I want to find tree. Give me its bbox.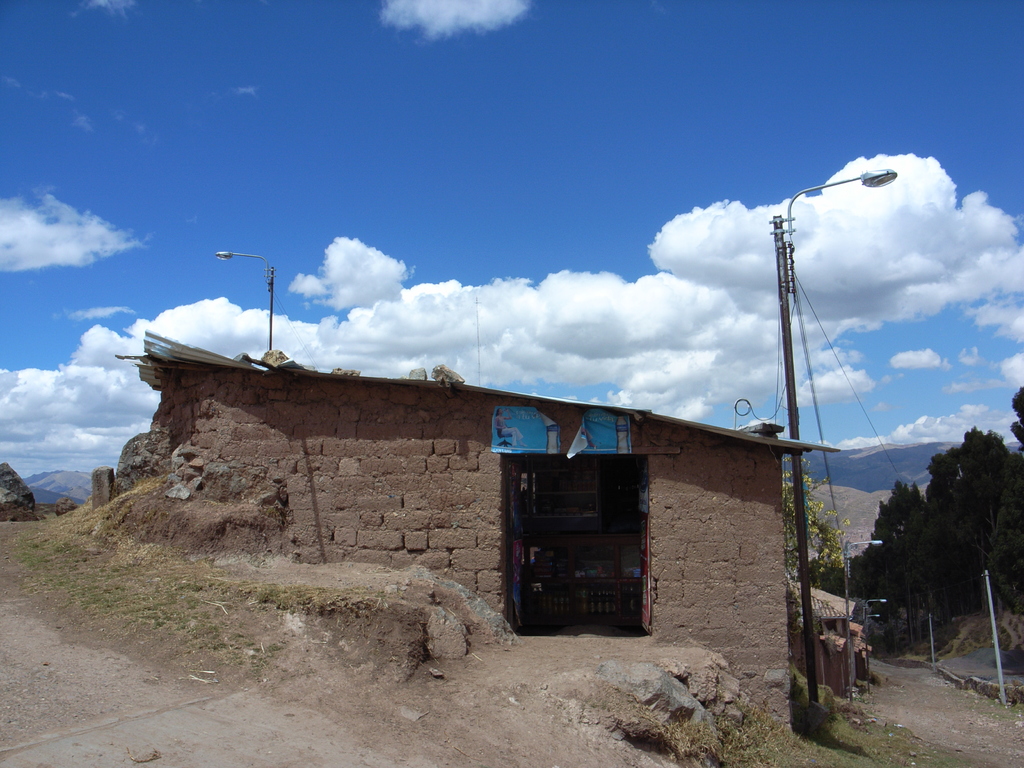
<bbox>1009, 390, 1023, 441</bbox>.
